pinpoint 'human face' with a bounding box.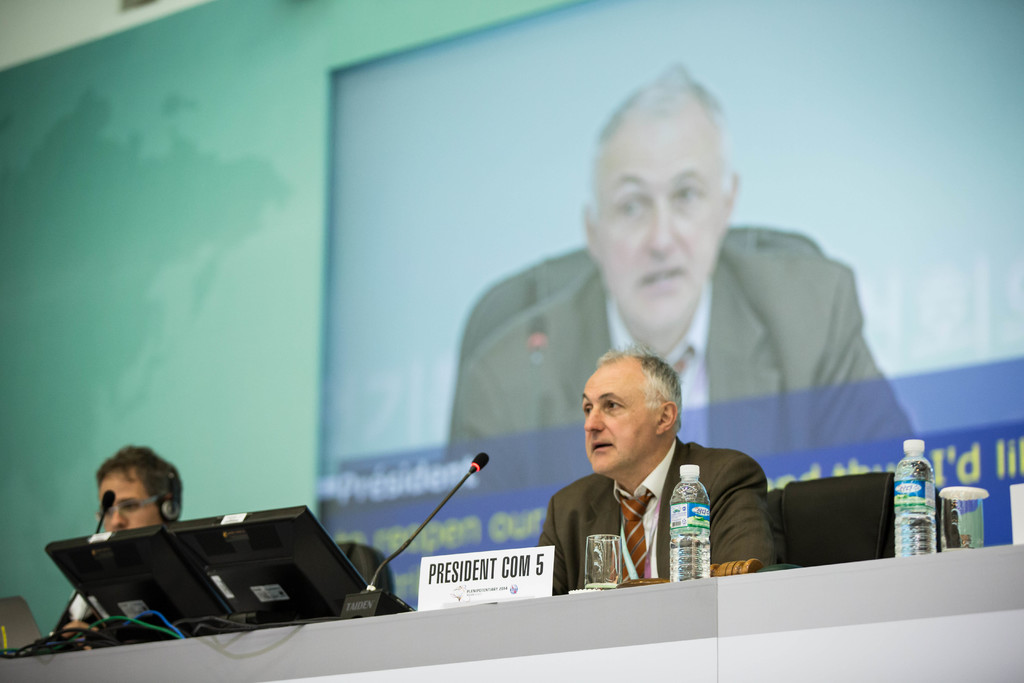
x1=581 y1=364 x2=661 y2=474.
